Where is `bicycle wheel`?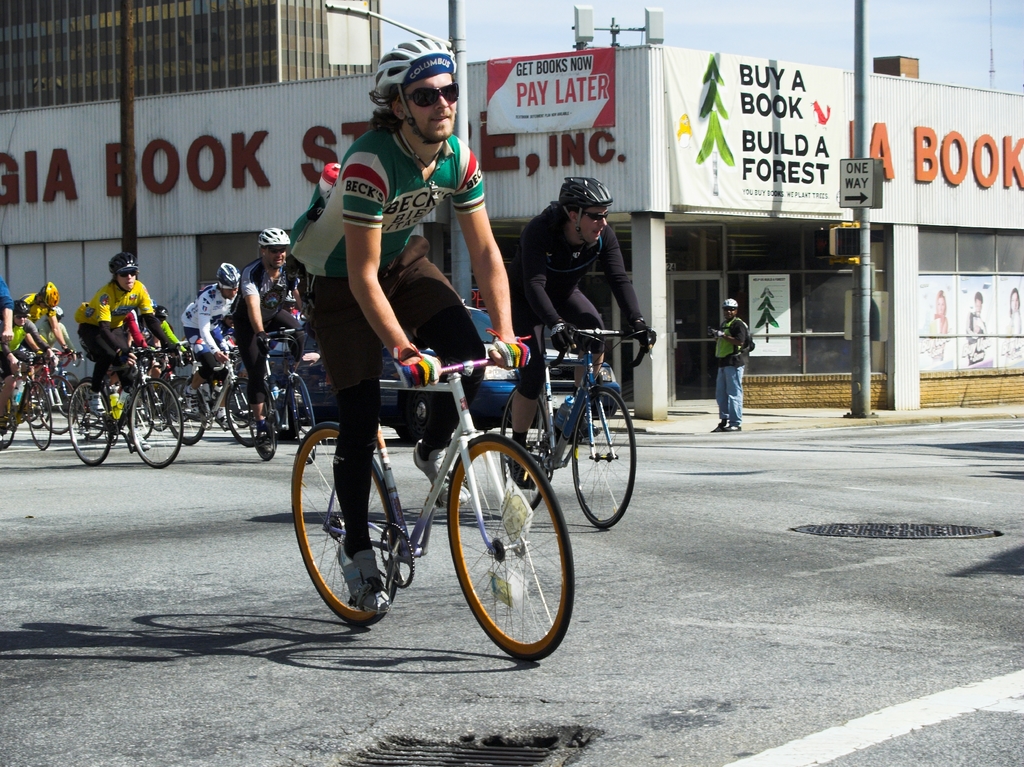
locate(70, 378, 133, 469).
